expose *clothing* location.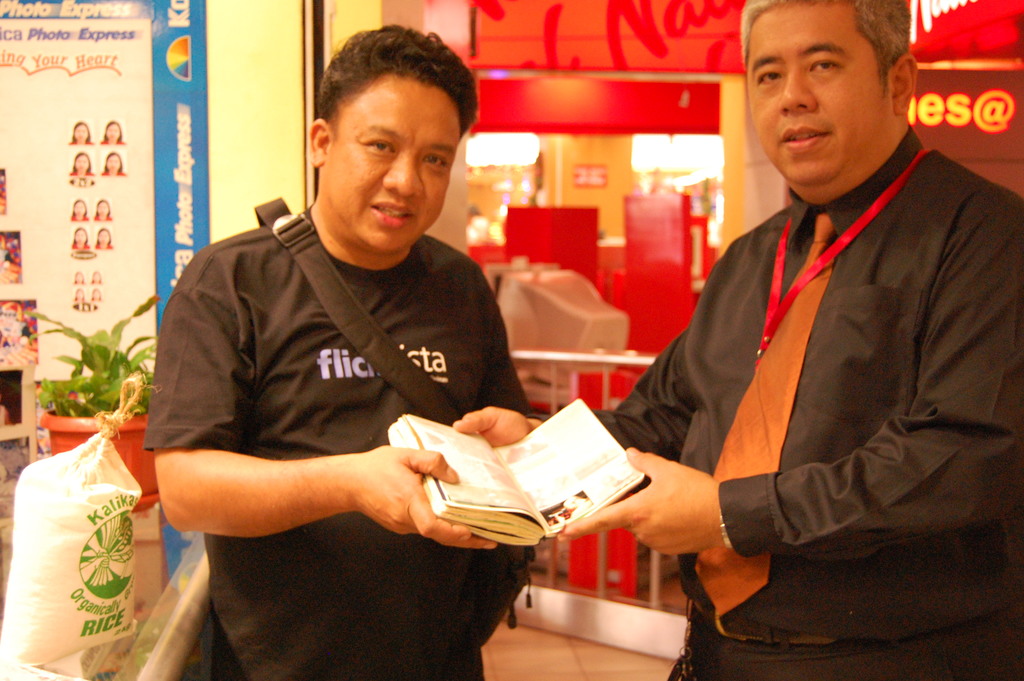
Exposed at locate(144, 208, 535, 680).
